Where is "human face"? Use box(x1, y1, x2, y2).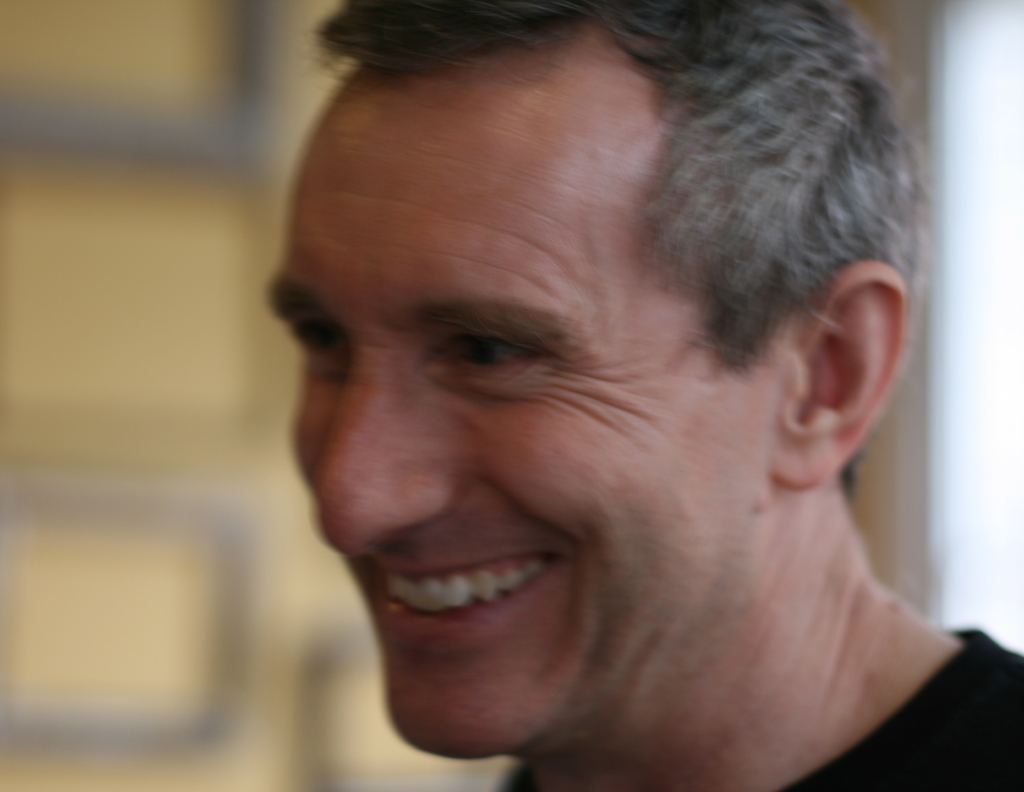
box(272, 72, 780, 761).
